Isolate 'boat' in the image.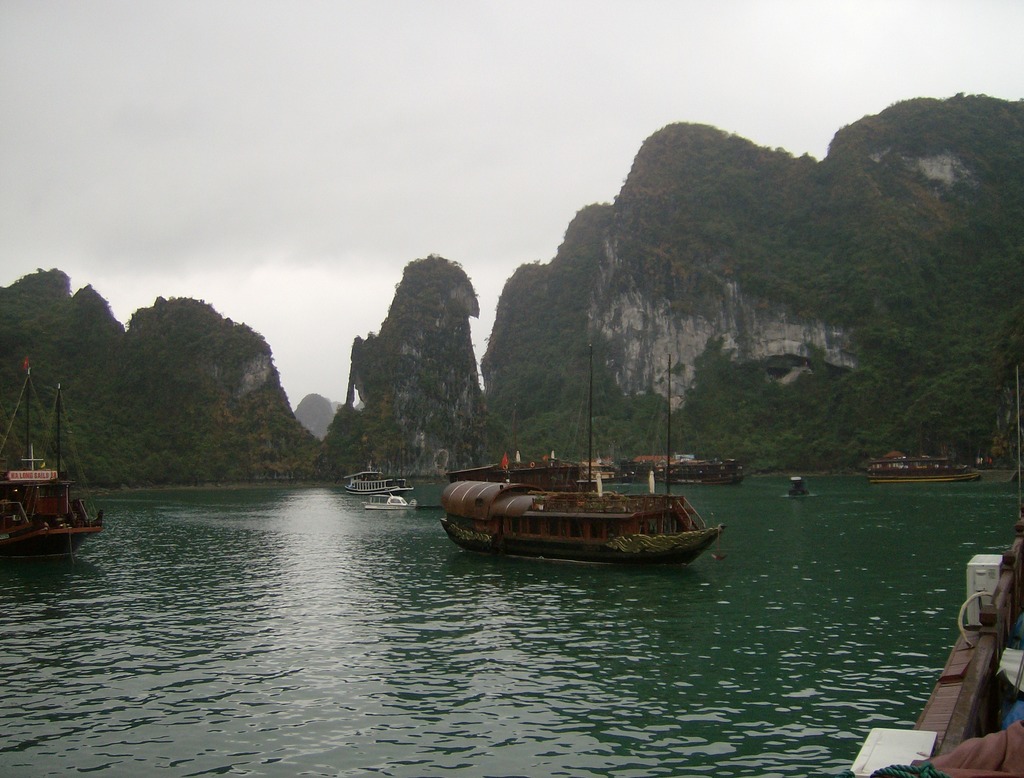
Isolated region: <region>856, 525, 1023, 777</region>.
